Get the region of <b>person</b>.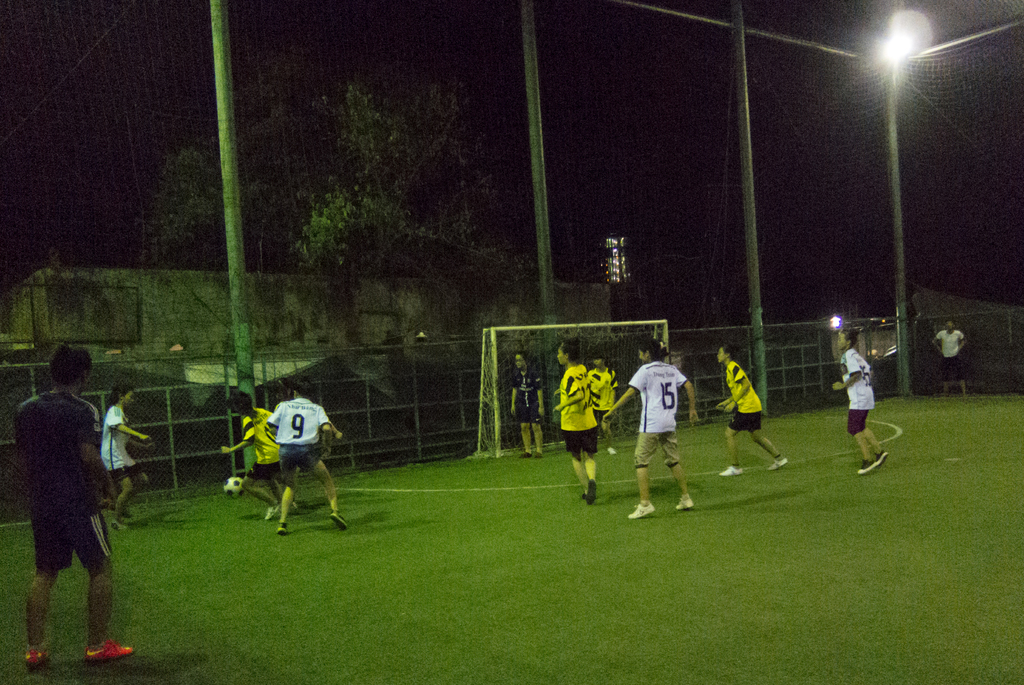
[x1=833, y1=329, x2=890, y2=478].
